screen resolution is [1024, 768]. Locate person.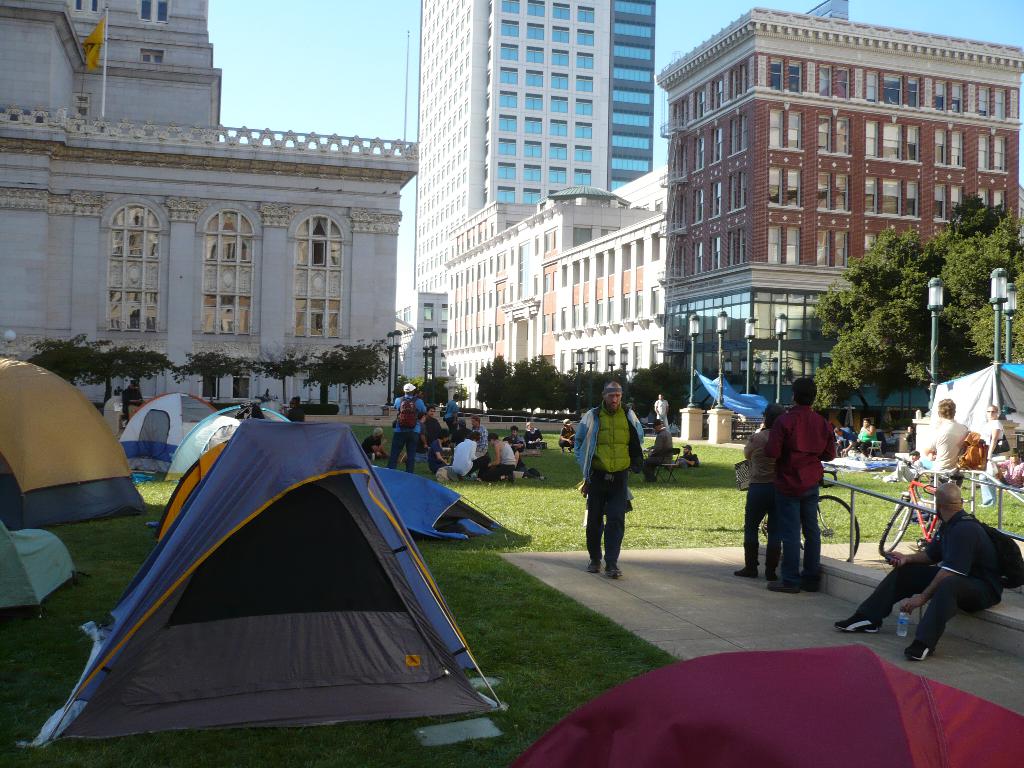
(881, 449, 926, 481).
